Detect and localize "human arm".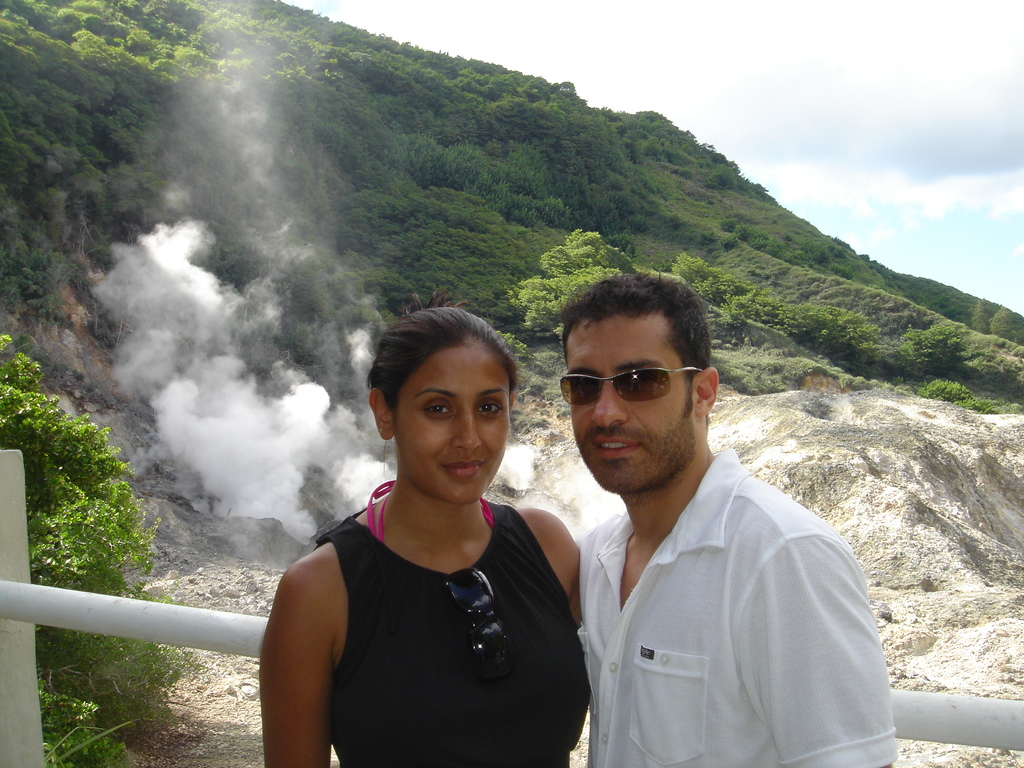
Localized at l=257, t=506, r=356, b=754.
